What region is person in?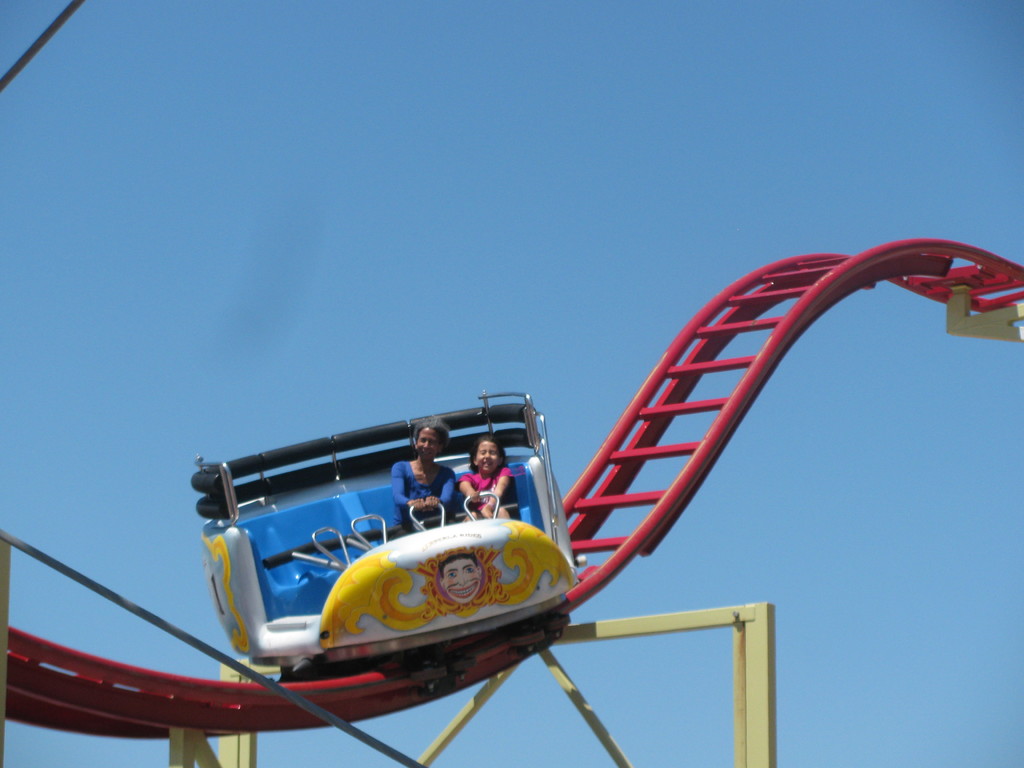
detection(392, 417, 458, 536).
